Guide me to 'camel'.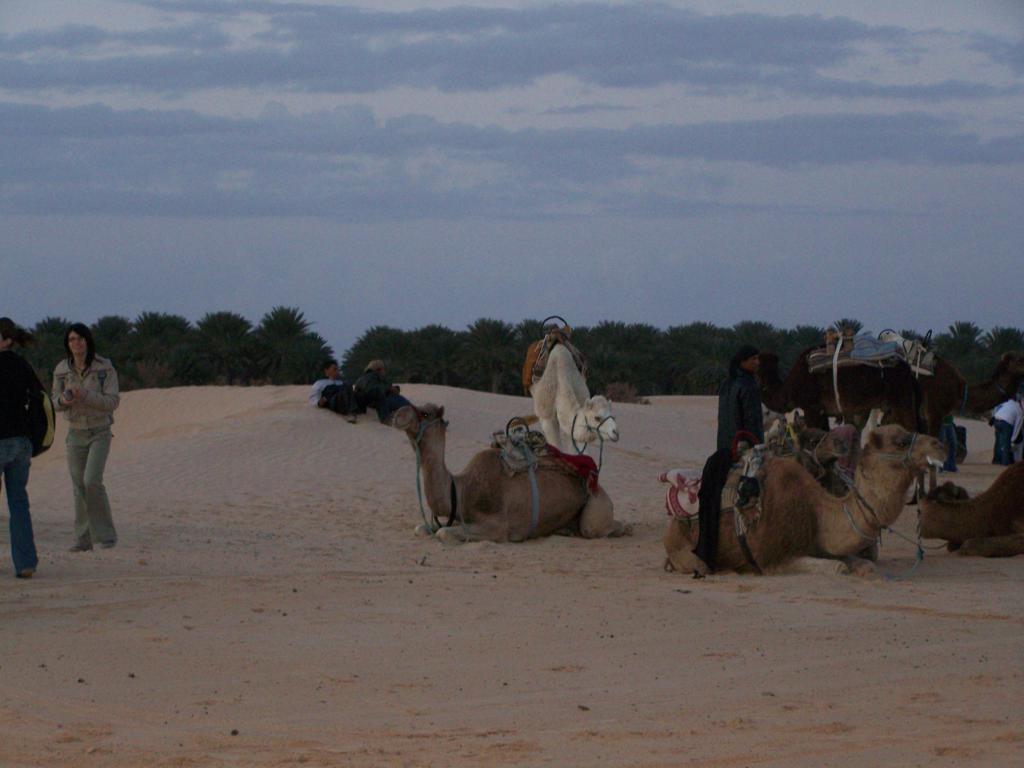
Guidance: (790, 332, 1023, 503).
